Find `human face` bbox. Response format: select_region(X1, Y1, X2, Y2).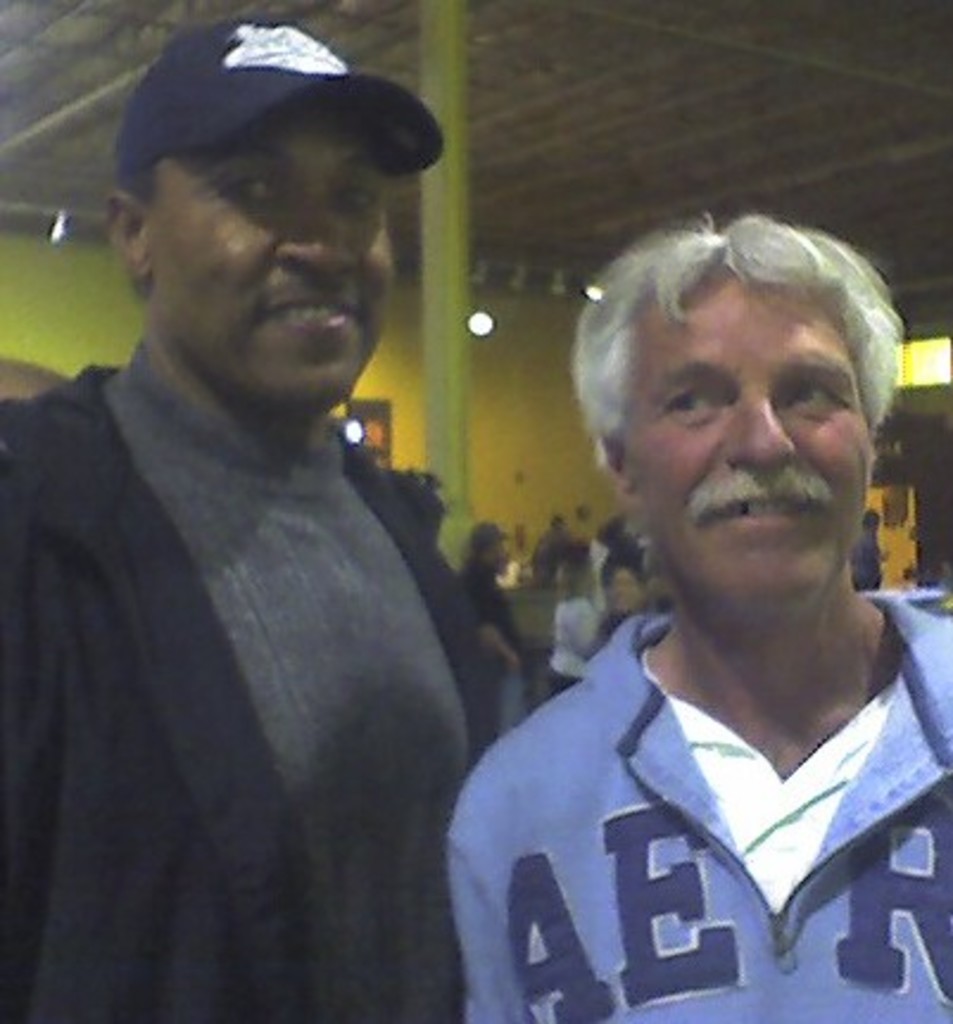
select_region(618, 264, 875, 615).
